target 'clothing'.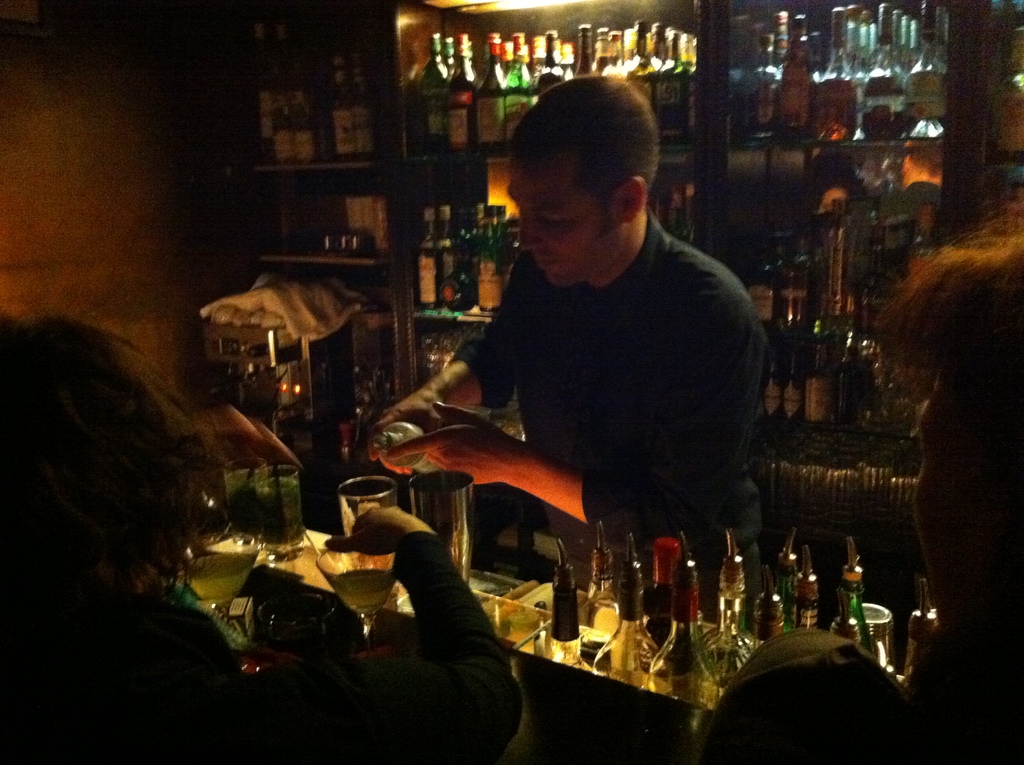
Target region: rect(0, 598, 250, 764).
